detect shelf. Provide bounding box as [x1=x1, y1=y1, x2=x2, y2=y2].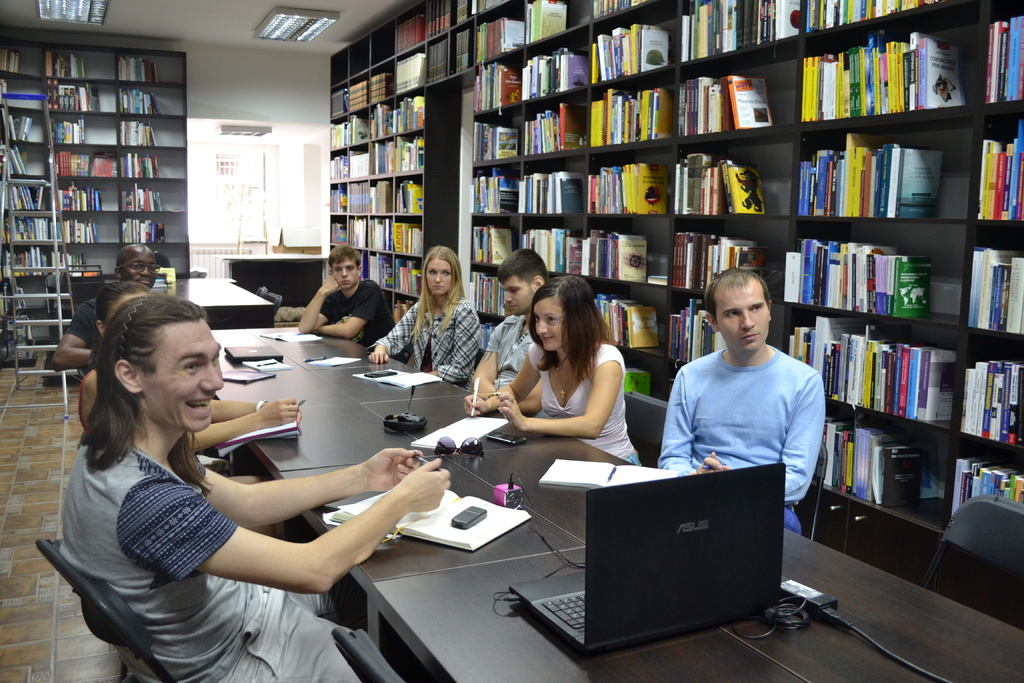
[x1=590, y1=215, x2=671, y2=294].
